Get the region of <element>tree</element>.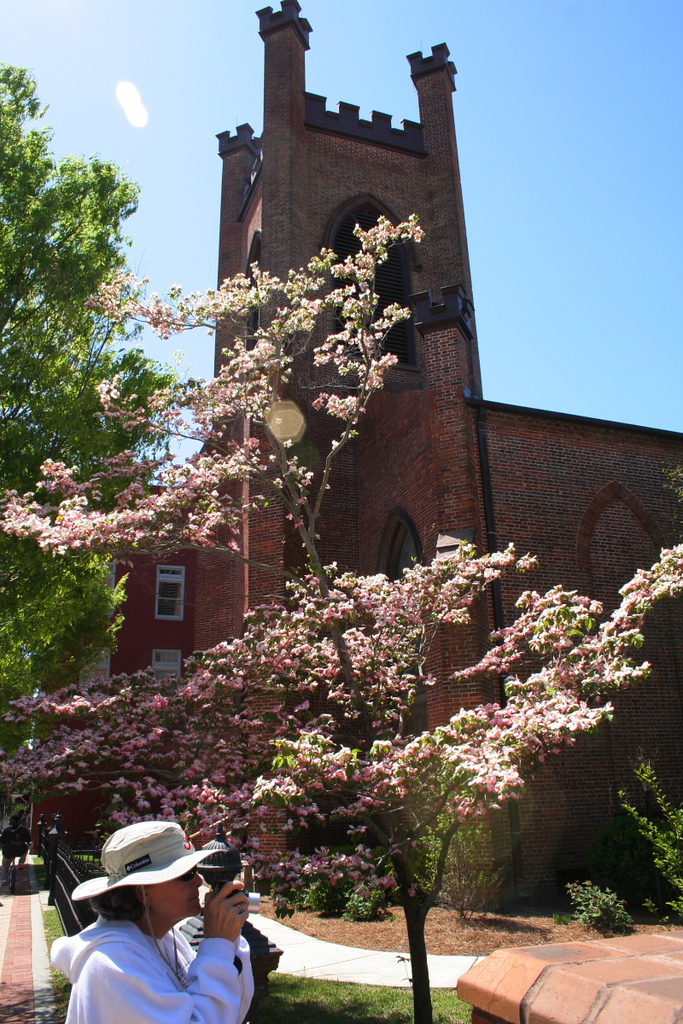
(2,212,682,1023).
